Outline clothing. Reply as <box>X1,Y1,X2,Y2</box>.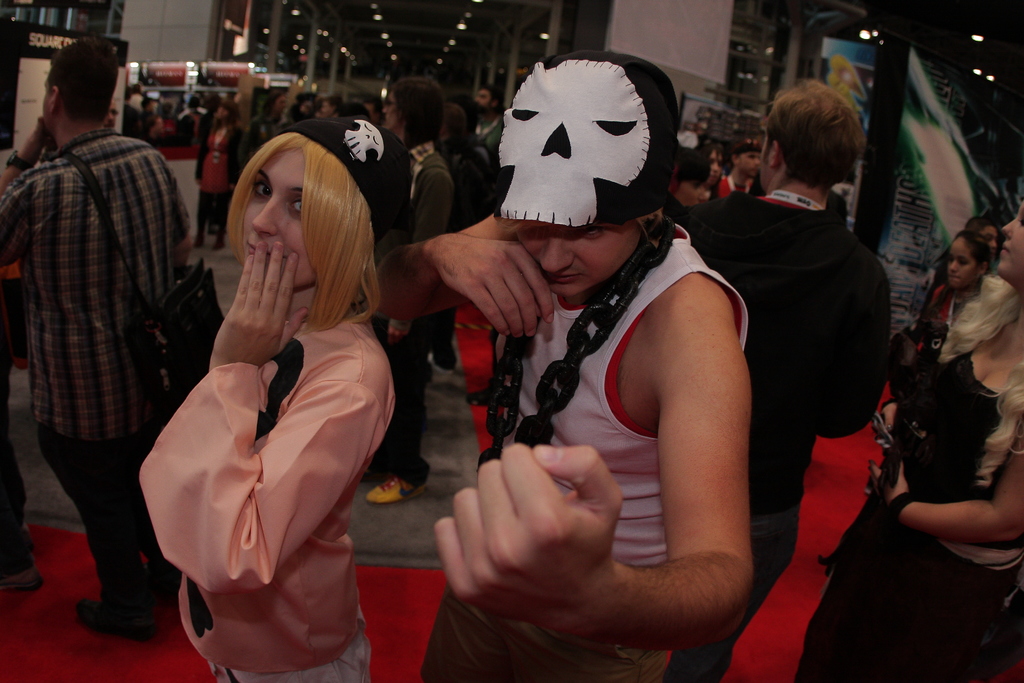
<box>424,219,755,678</box>.
